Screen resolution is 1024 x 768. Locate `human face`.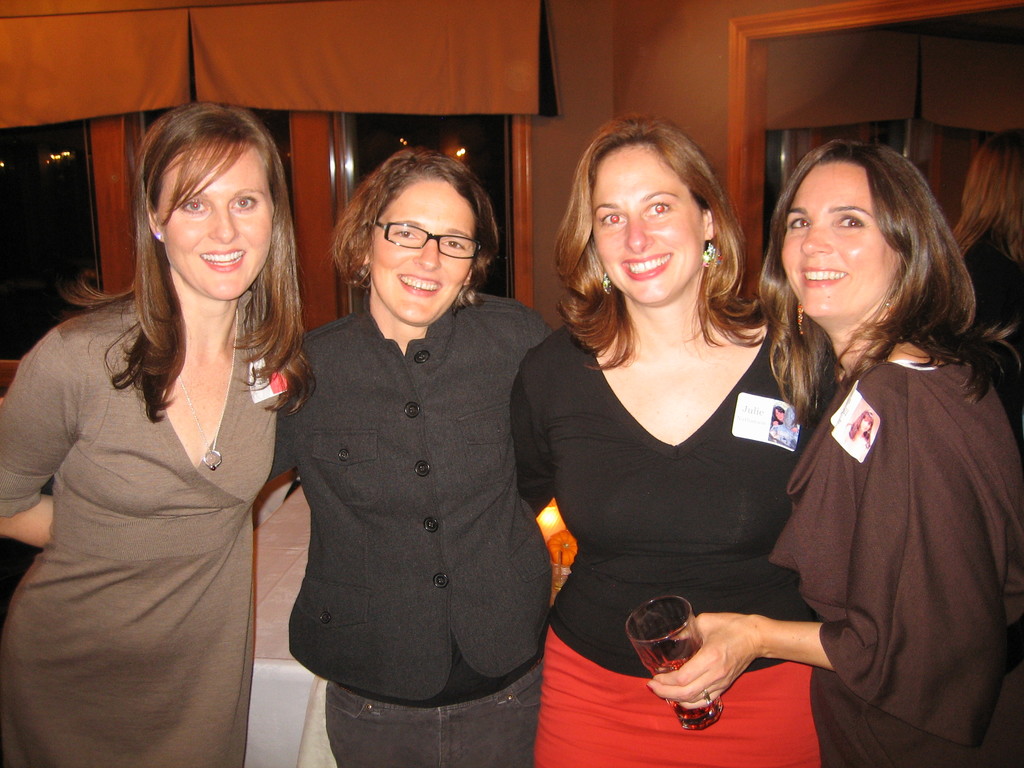
591,143,701,307.
